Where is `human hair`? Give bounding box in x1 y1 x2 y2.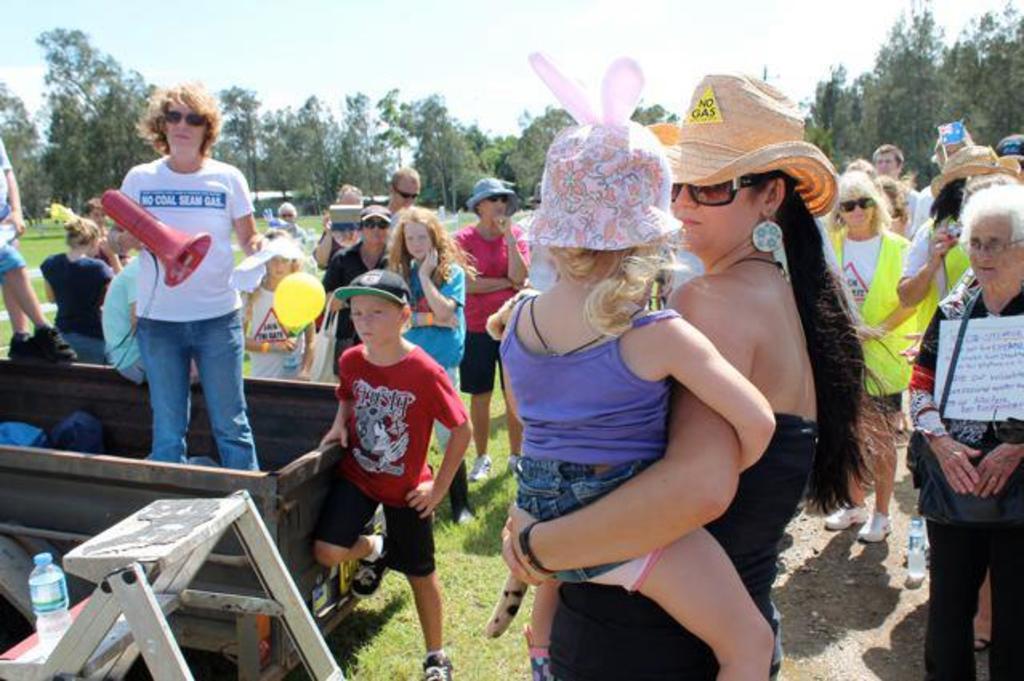
338 183 359 200.
